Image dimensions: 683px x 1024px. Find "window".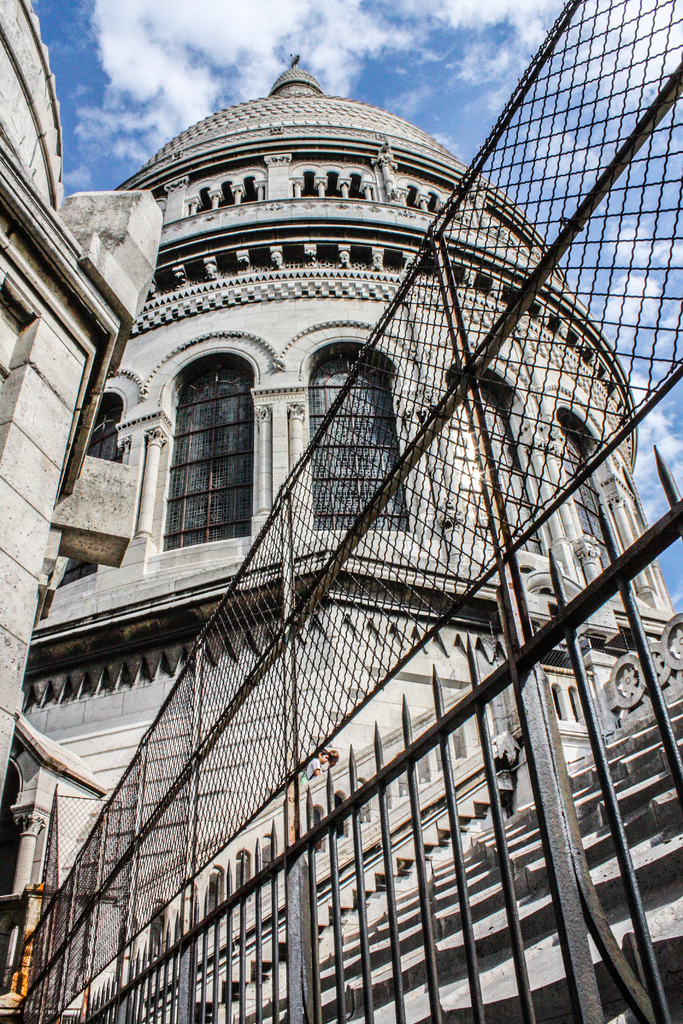
left=172, top=322, right=258, bottom=553.
